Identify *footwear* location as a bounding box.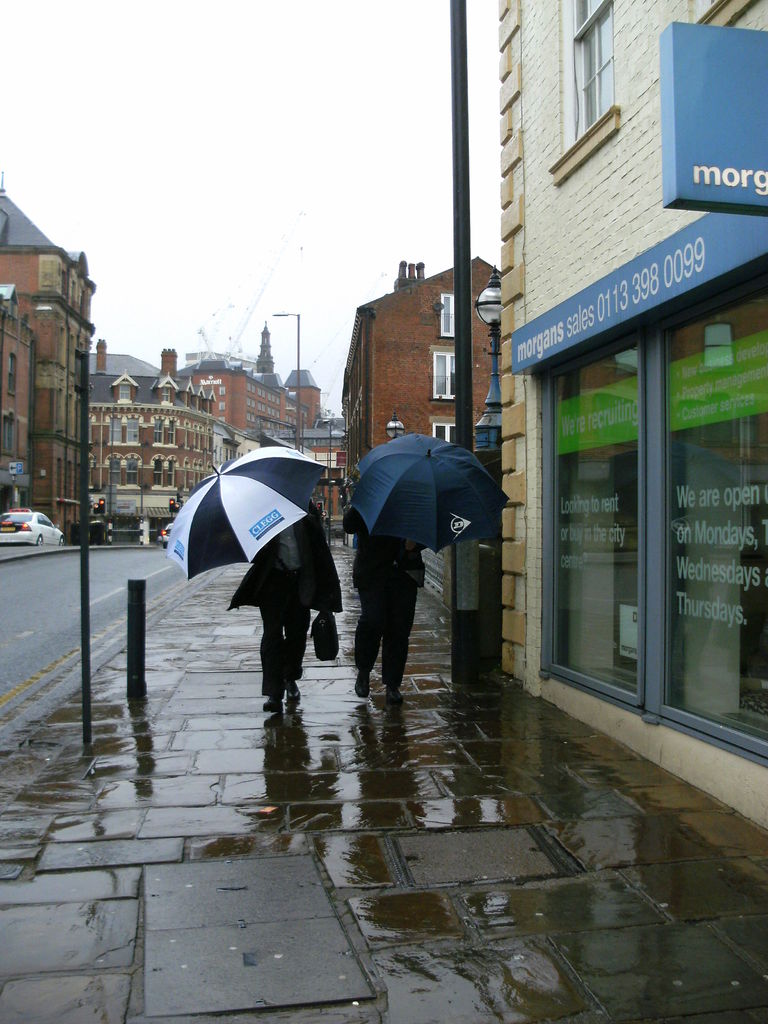
Rect(351, 662, 367, 694).
